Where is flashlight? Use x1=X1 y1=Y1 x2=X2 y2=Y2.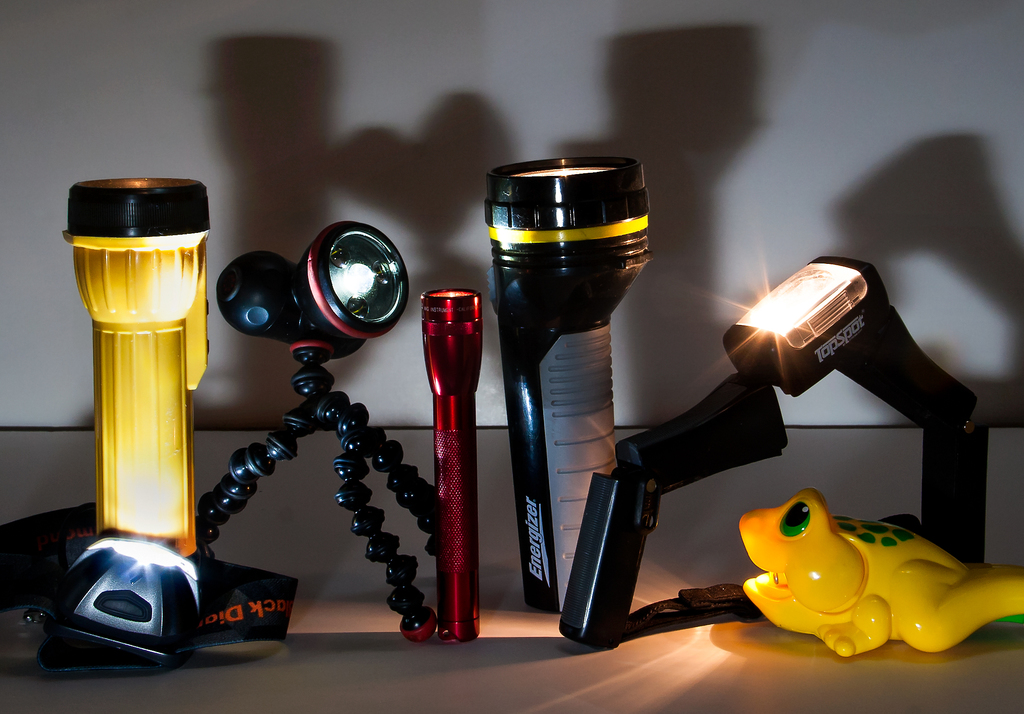
x1=202 y1=220 x2=444 y2=608.
